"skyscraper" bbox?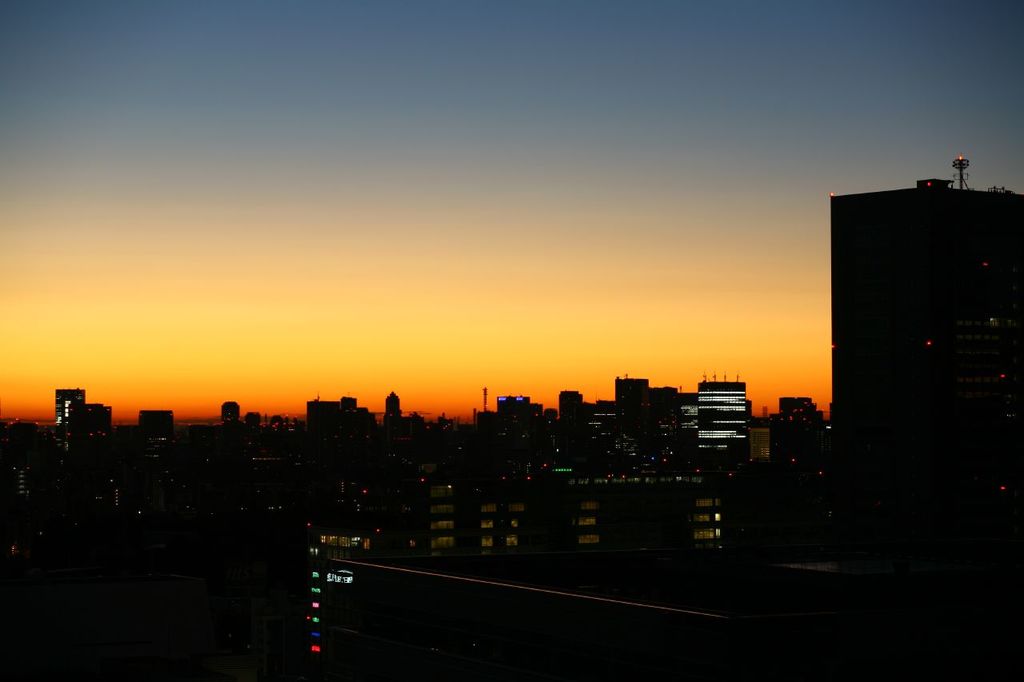
805:138:1017:540
